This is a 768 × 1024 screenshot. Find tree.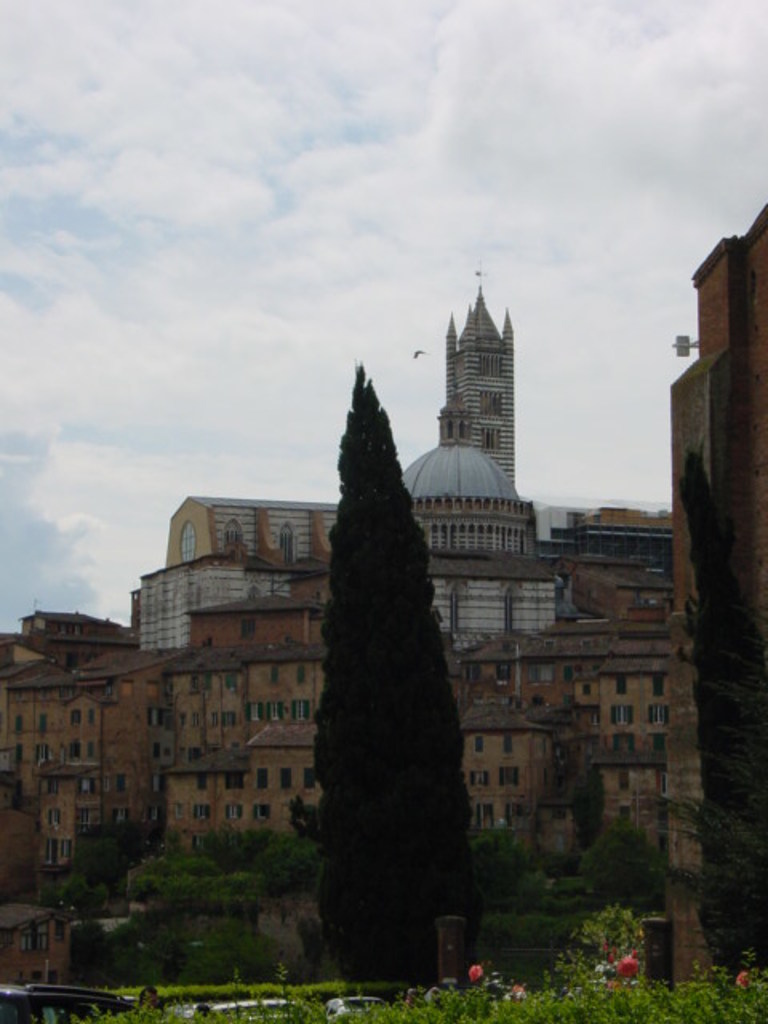
Bounding box: x1=573, y1=768, x2=605, y2=864.
